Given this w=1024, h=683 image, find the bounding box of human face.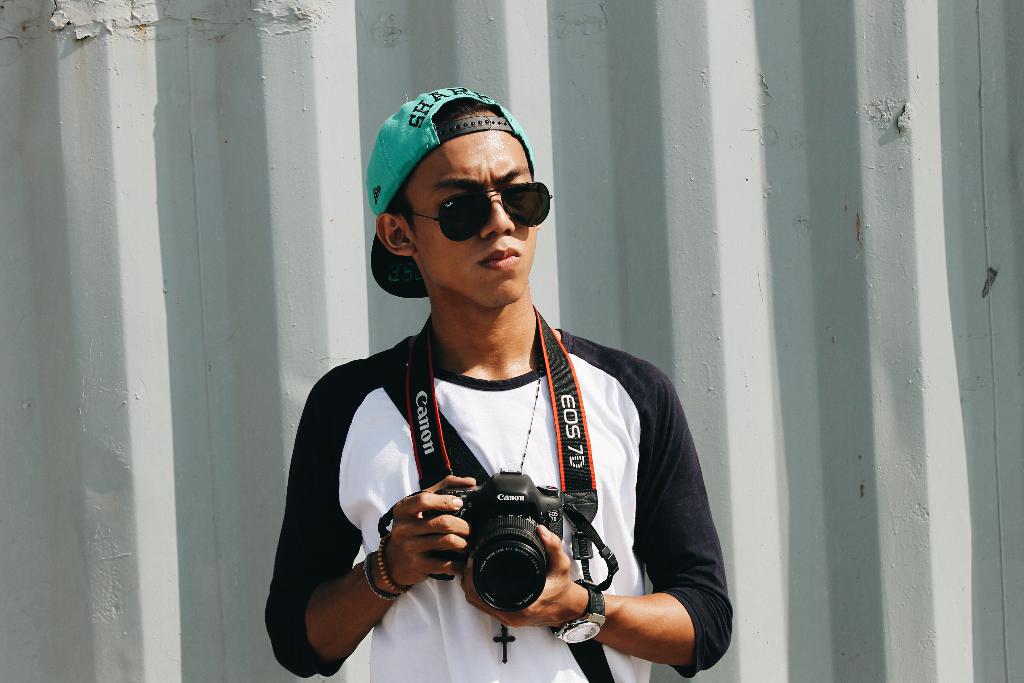
[420,133,532,309].
